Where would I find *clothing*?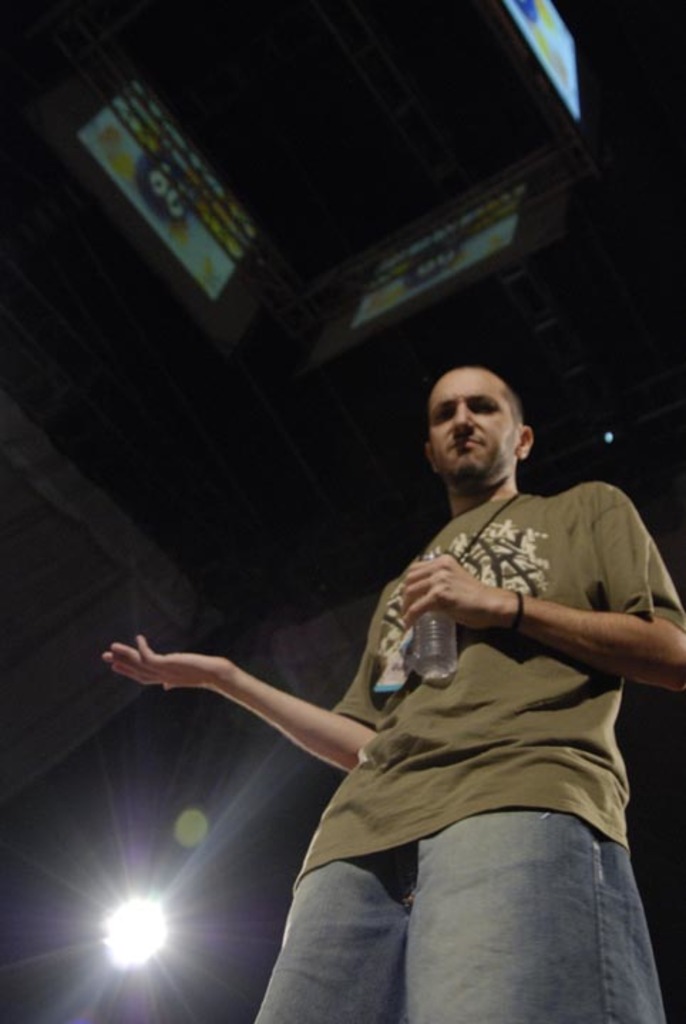
At (259,485,685,1023).
